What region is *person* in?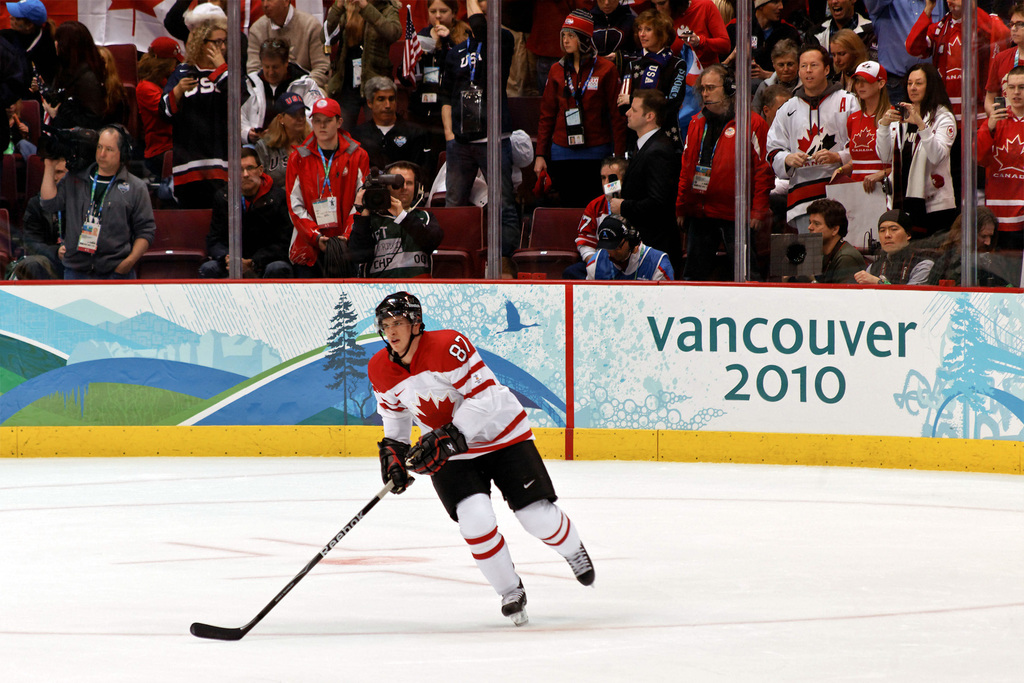
region(814, 58, 900, 193).
